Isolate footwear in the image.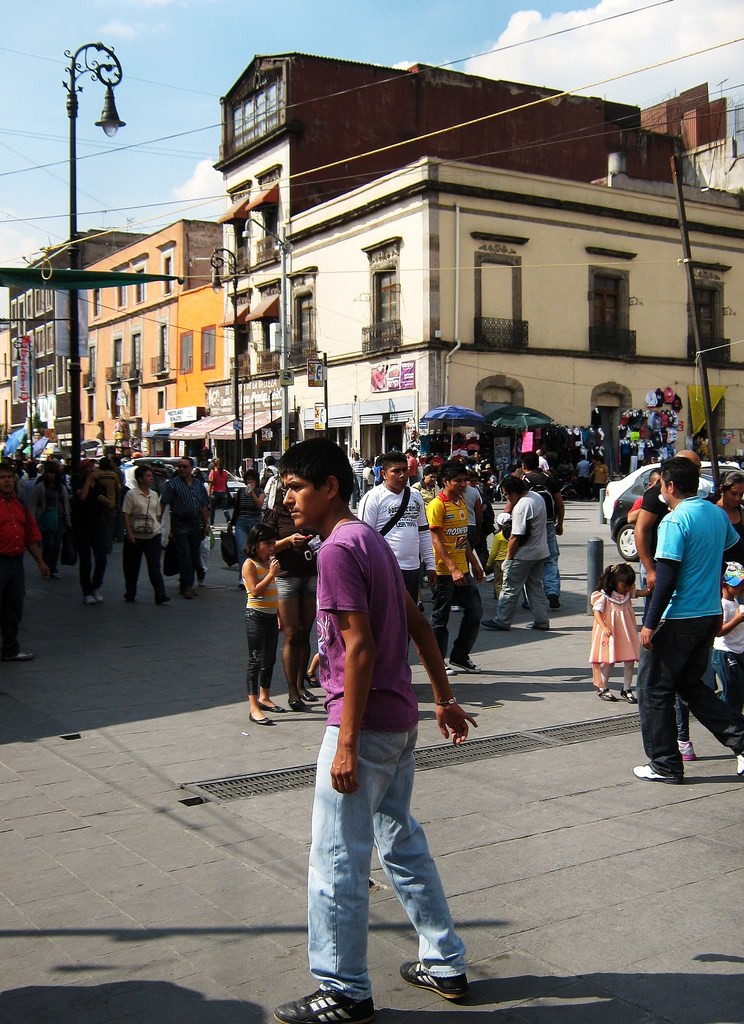
Isolated region: (left=13, top=648, right=38, bottom=659).
